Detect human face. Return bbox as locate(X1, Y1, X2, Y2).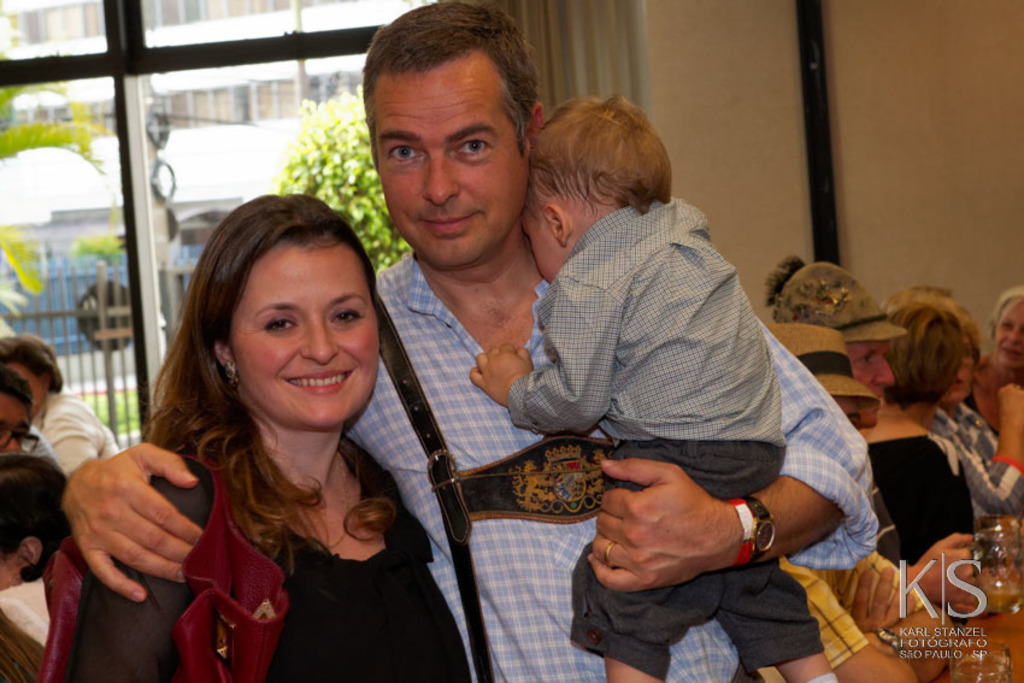
locate(0, 394, 28, 449).
